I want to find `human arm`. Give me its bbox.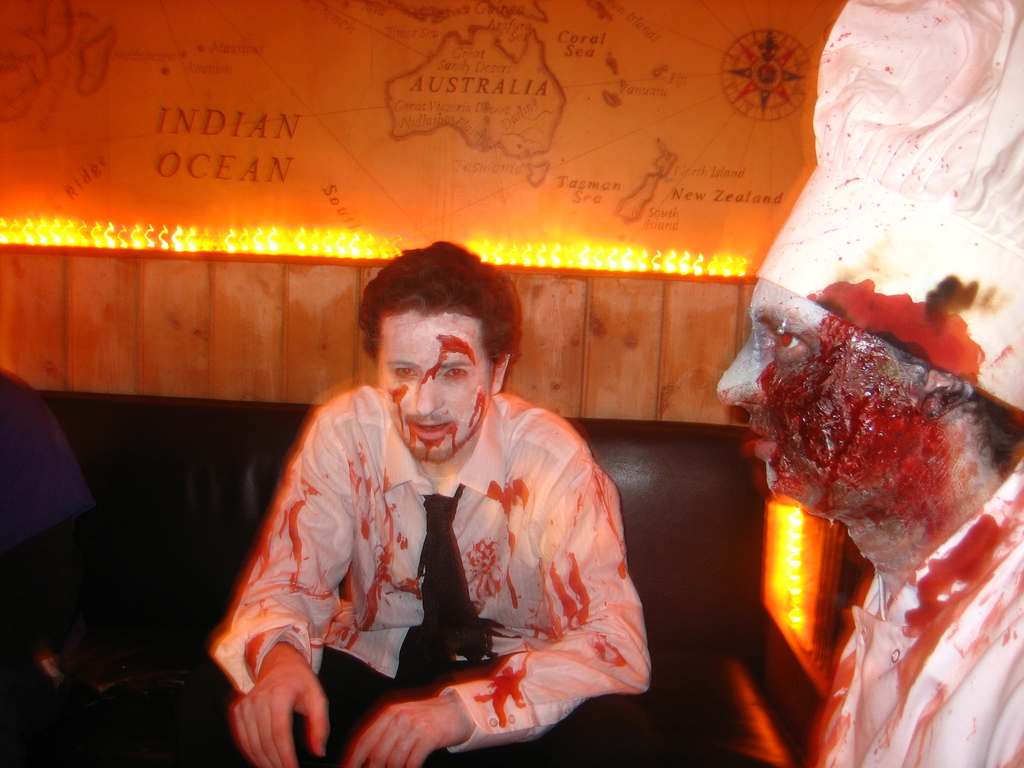
region(217, 459, 355, 758).
